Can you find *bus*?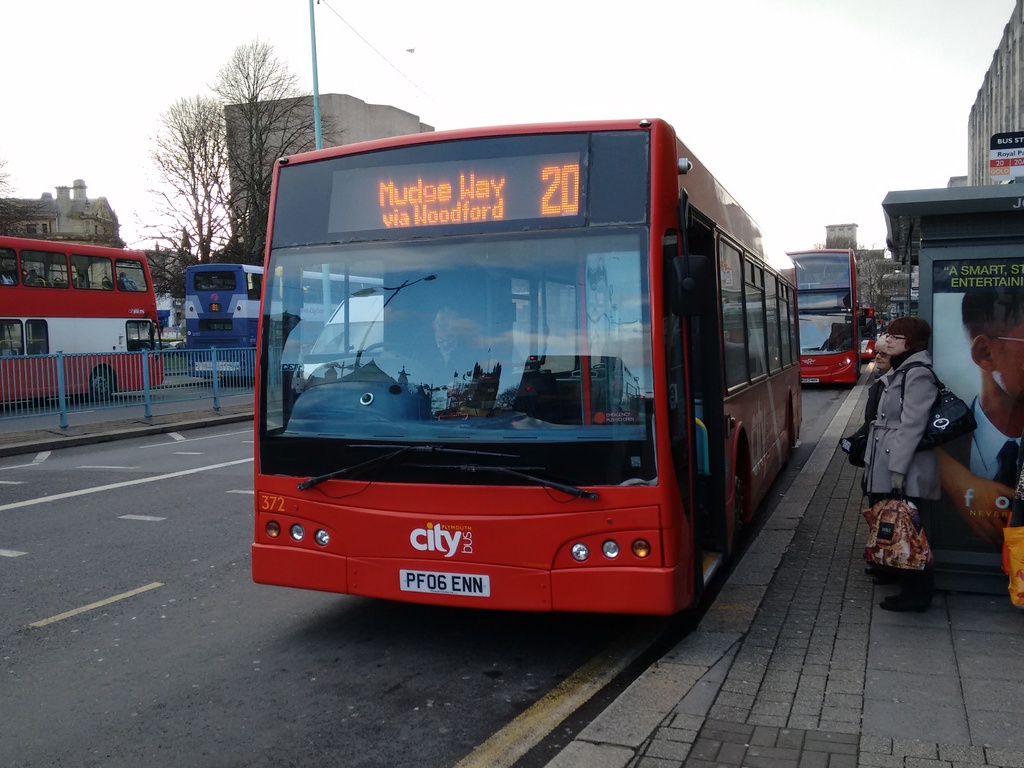
Yes, bounding box: [1, 237, 166, 404].
